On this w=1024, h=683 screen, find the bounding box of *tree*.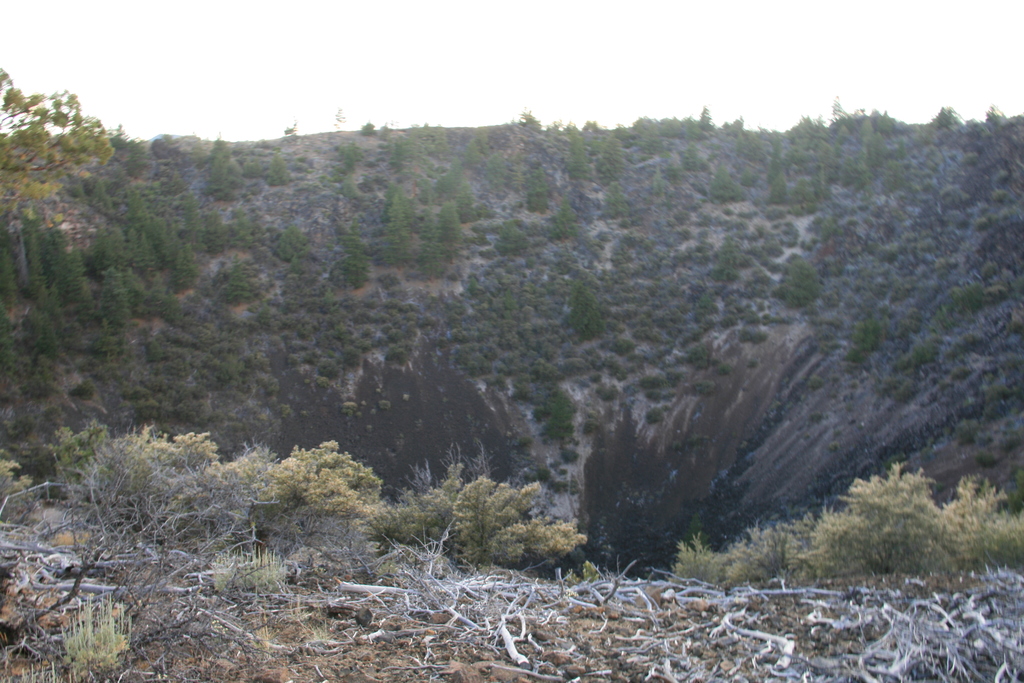
Bounding box: region(197, 127, 234, 198).
